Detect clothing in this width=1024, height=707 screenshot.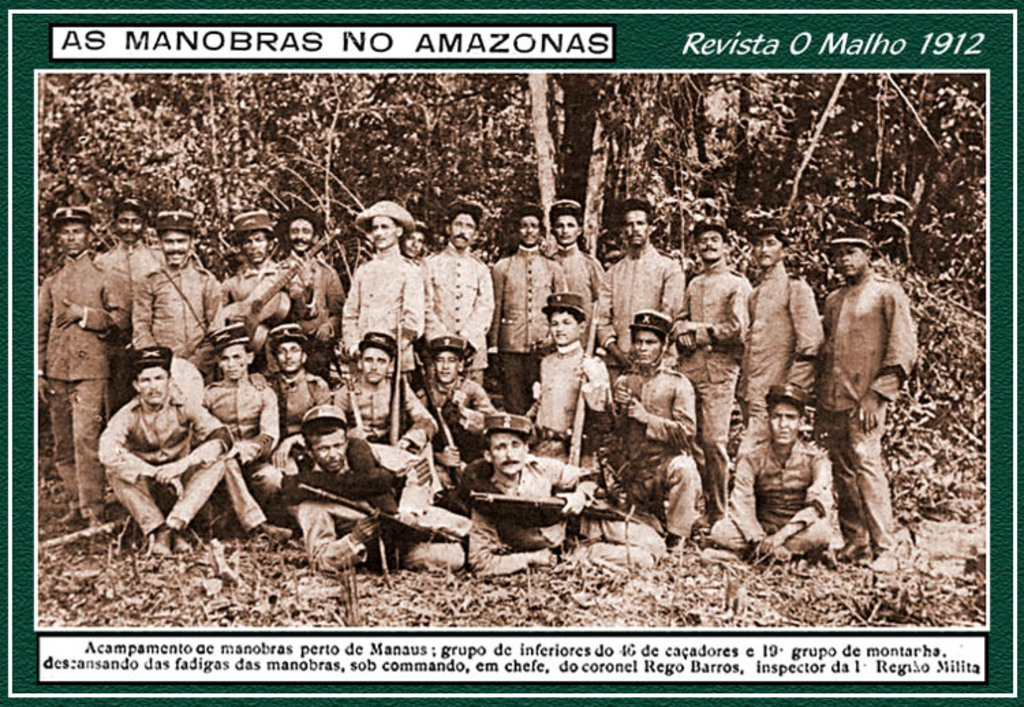
Detection: (left=421, top=236, right=497, bottom=390).
